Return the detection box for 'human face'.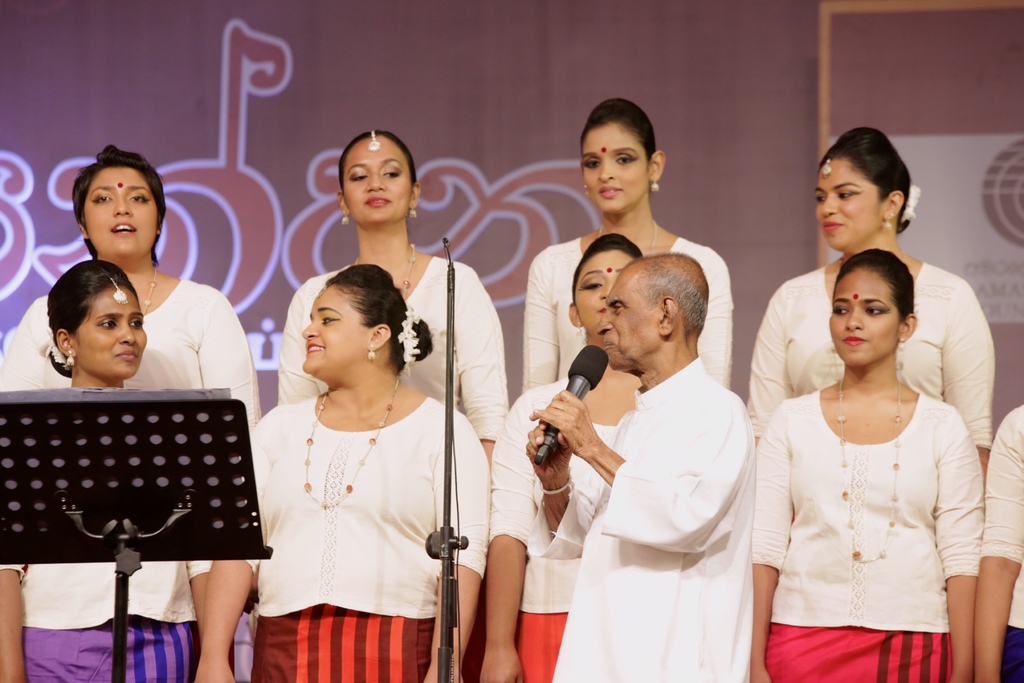
<region>598, 269, 655, 366</region>.
